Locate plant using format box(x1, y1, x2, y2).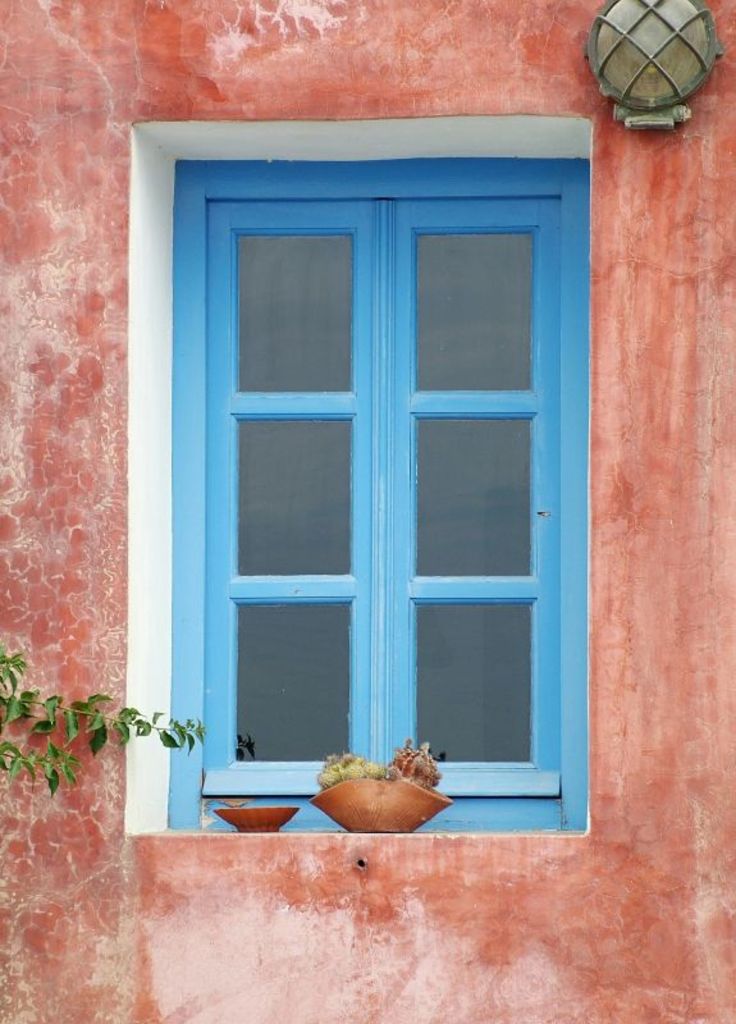
box(306, 742, 449, 792).
